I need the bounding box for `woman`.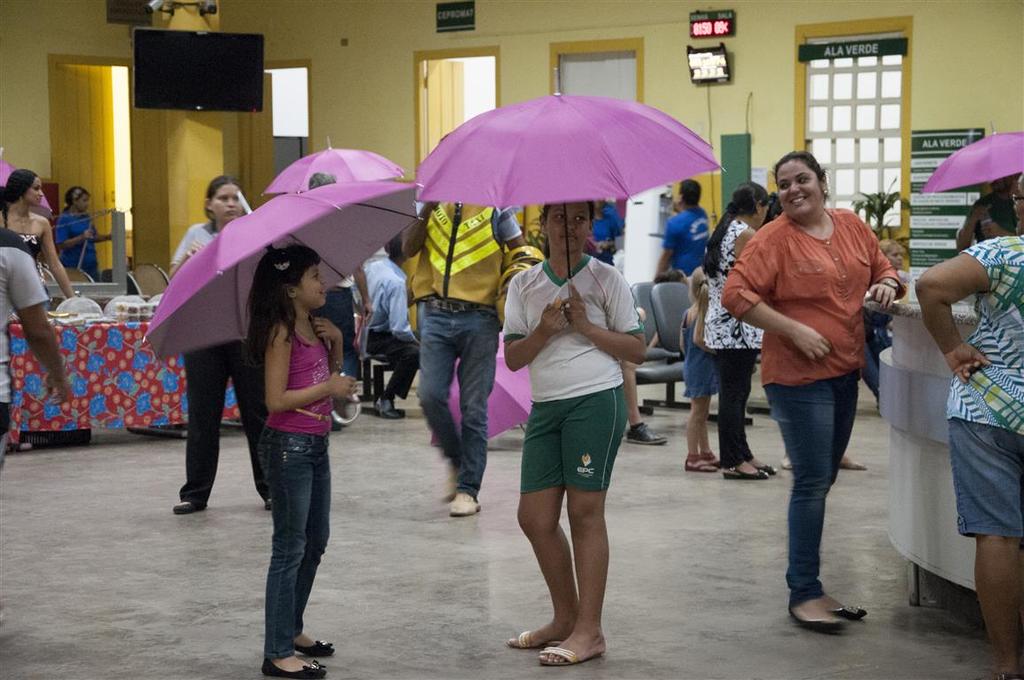
Here it is: (907, 169, 1023, 679).
